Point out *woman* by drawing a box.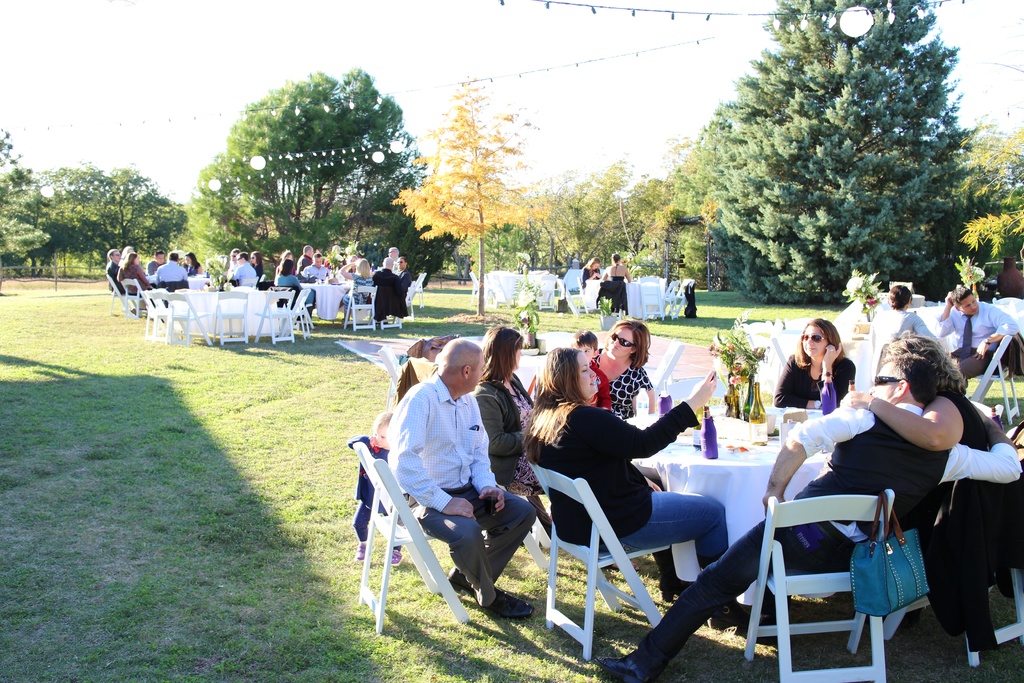
detection(849, 327, 1000, 664).
